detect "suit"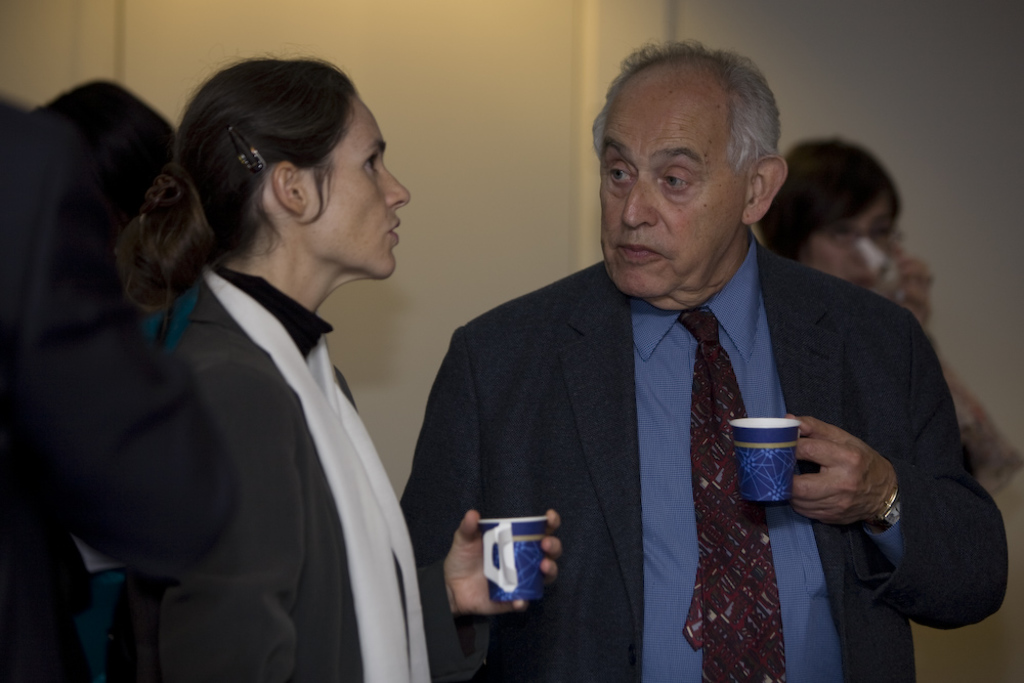
BBox(428, 180, 949, 654)
